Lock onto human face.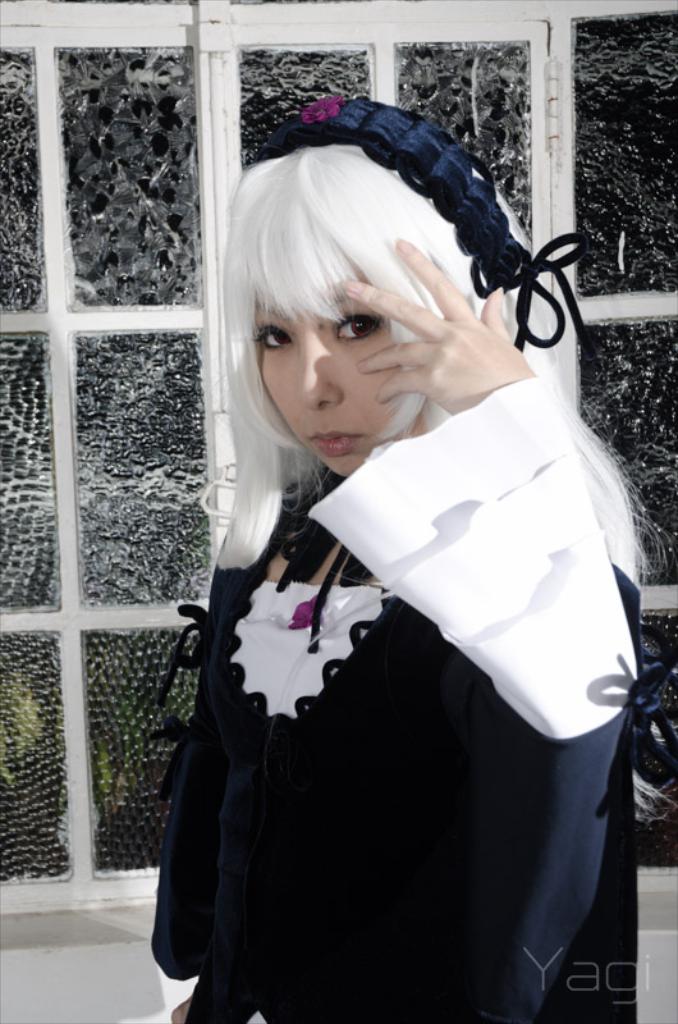
Locked: <box>255,293,422,479</box>.
